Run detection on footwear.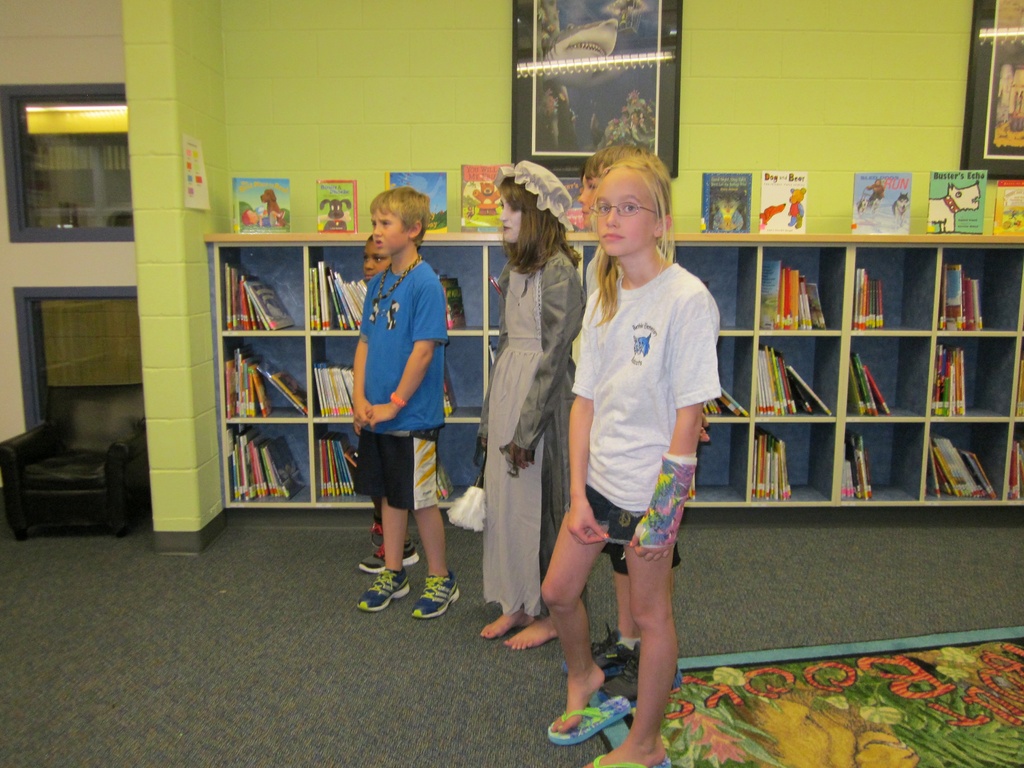
Result: rect(587, 736, 669, 767).
